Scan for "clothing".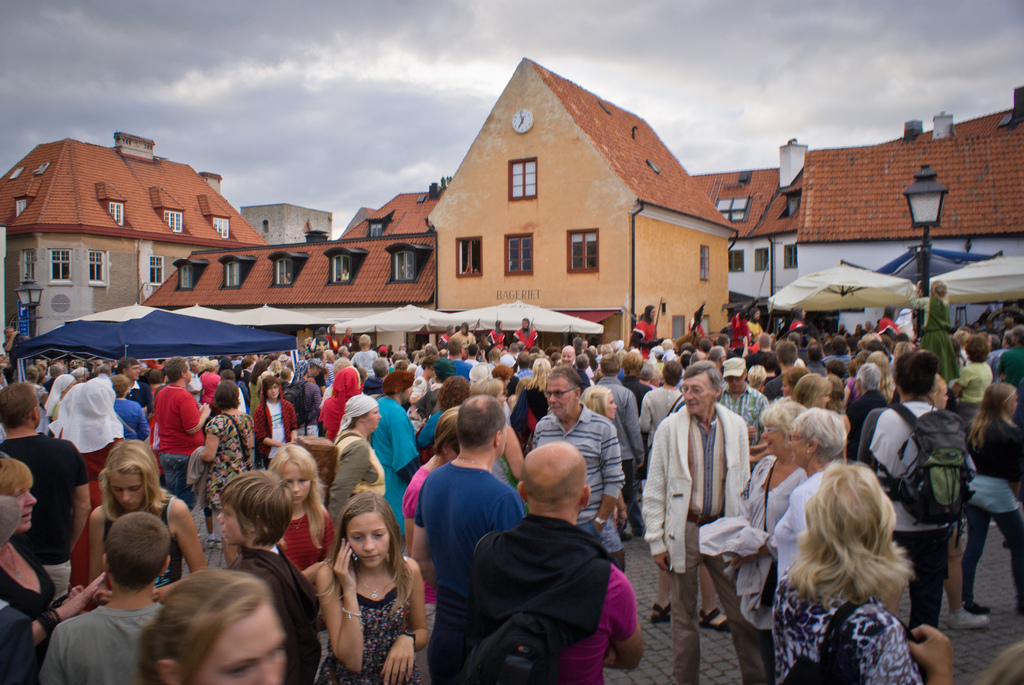
Scan result: l=483, t=449, r=516, b=483.
